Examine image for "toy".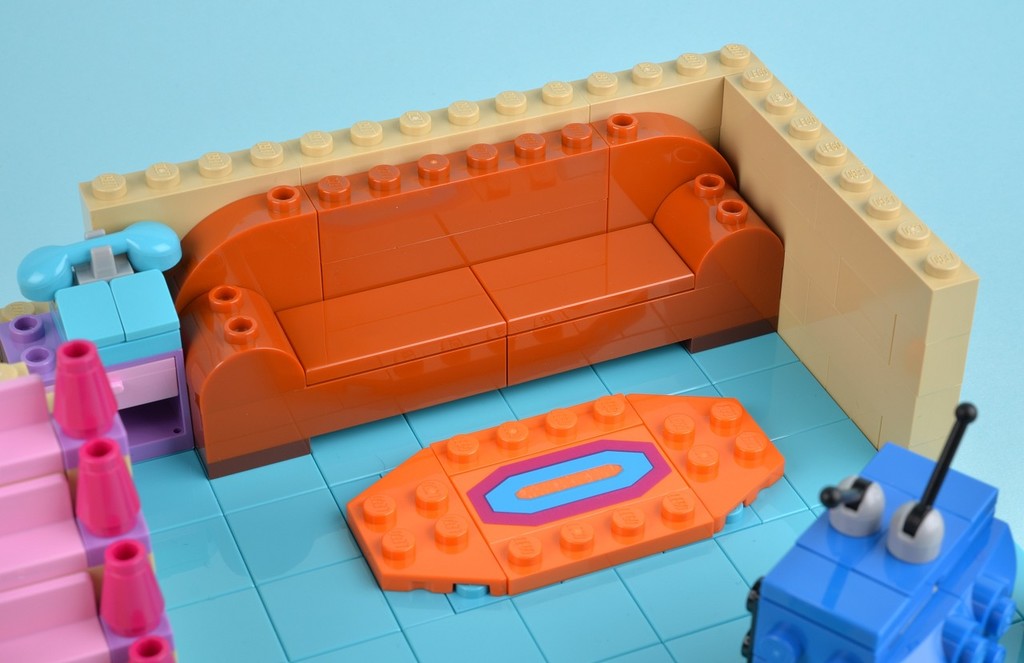
Examination result: (337,391,784,600).
